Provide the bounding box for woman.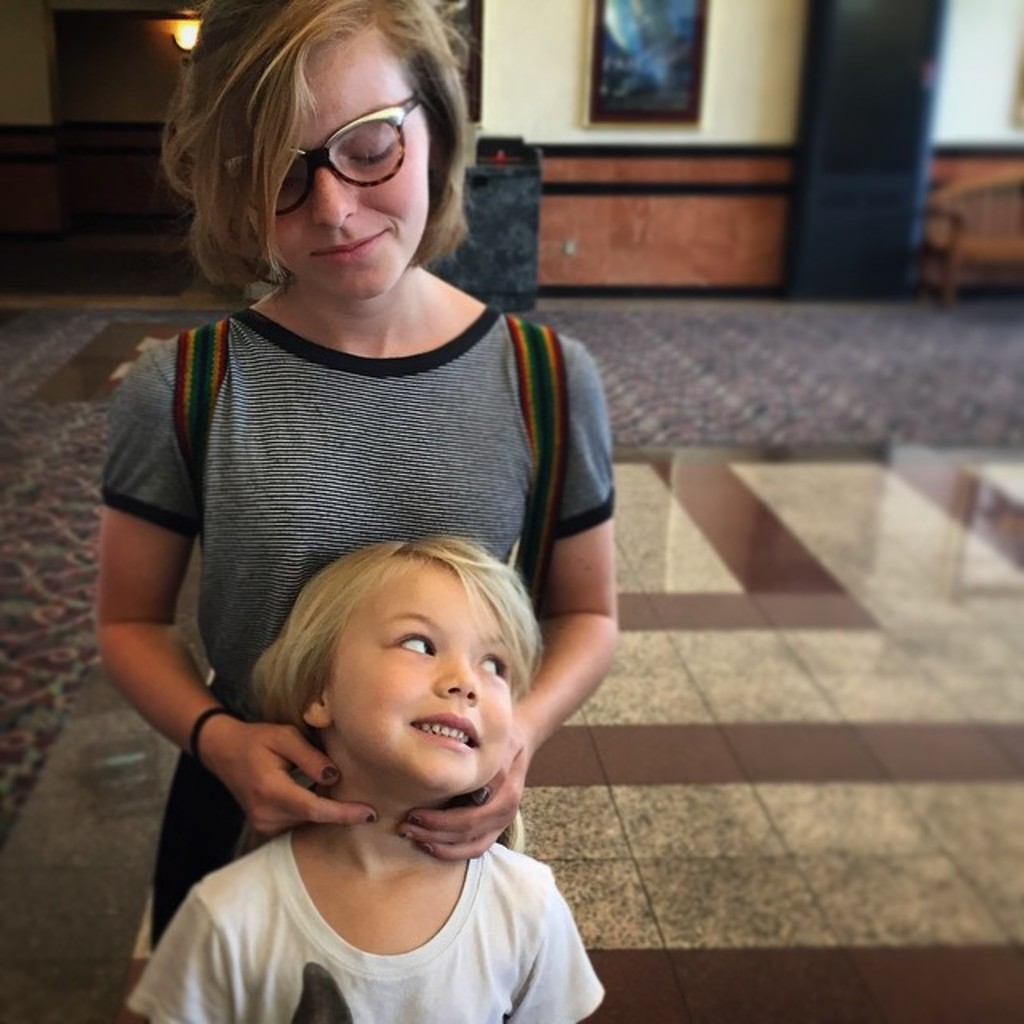
72, 38, 658, 1022.
